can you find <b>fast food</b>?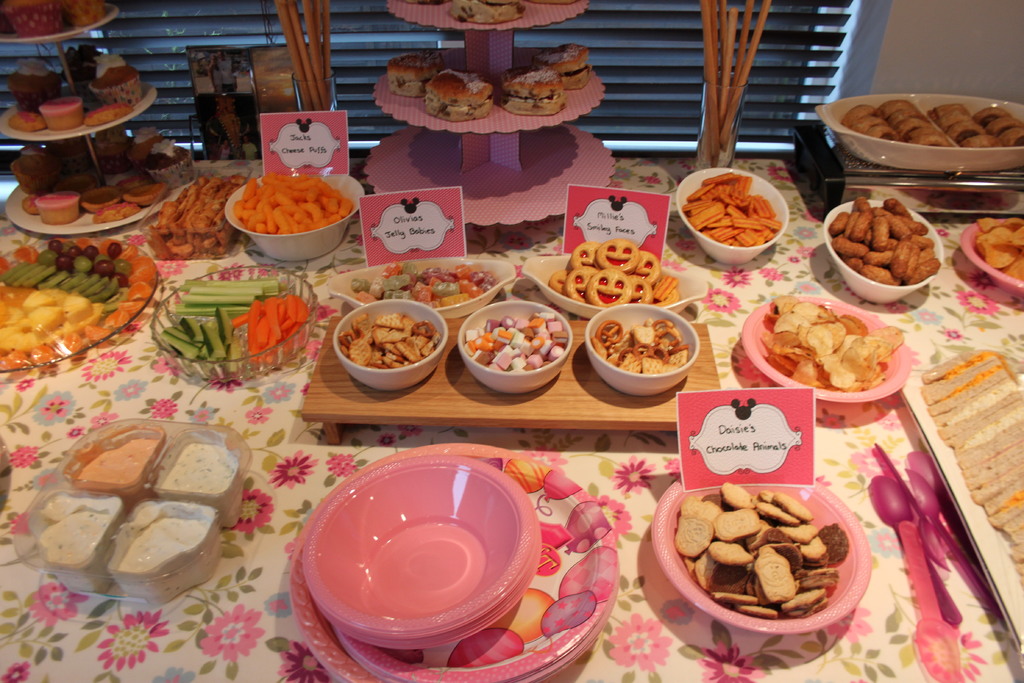
Yes, bounding box: BBox(571, 240, 601, 268).
